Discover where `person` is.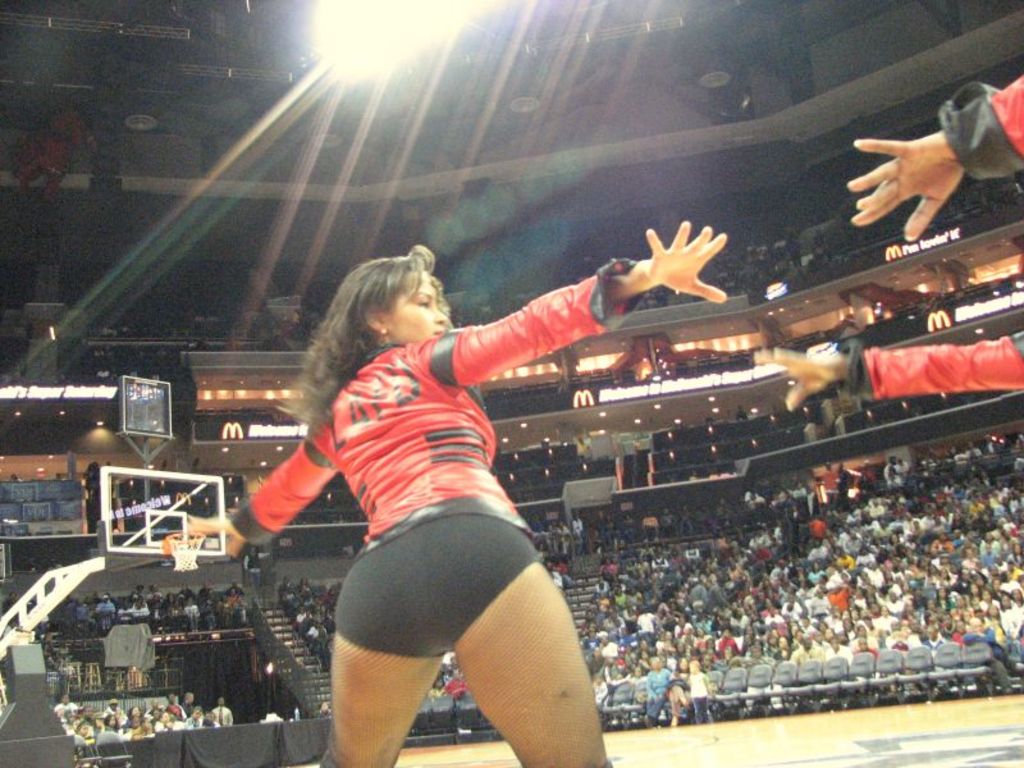
Discovered at (163,236,728,767).
